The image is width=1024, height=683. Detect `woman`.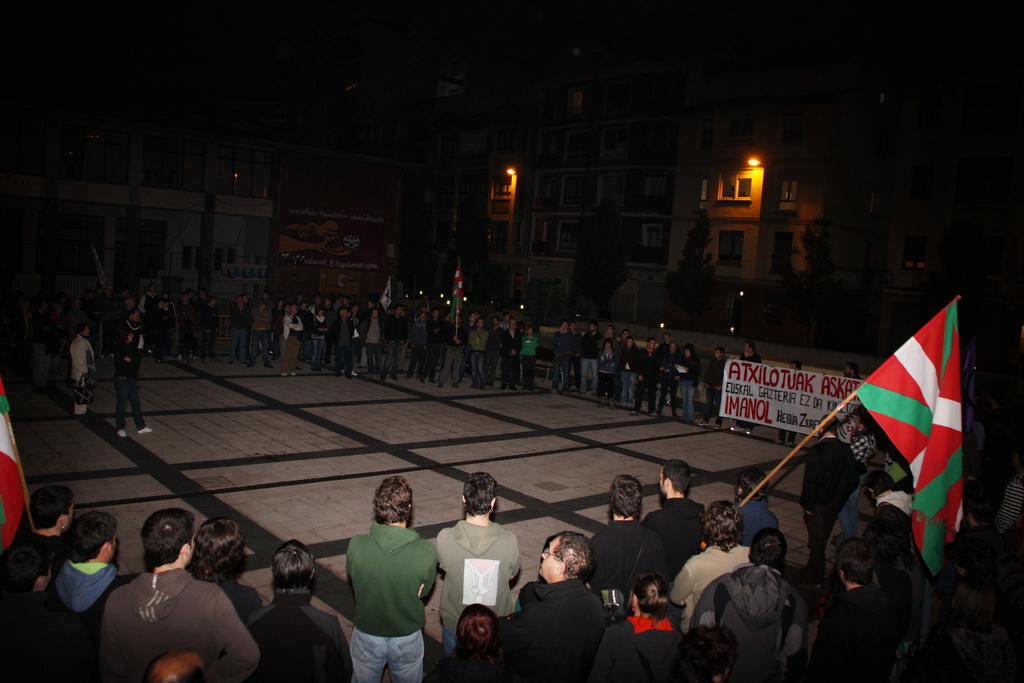
Detection: bbox(588, 570, 694, 682).
